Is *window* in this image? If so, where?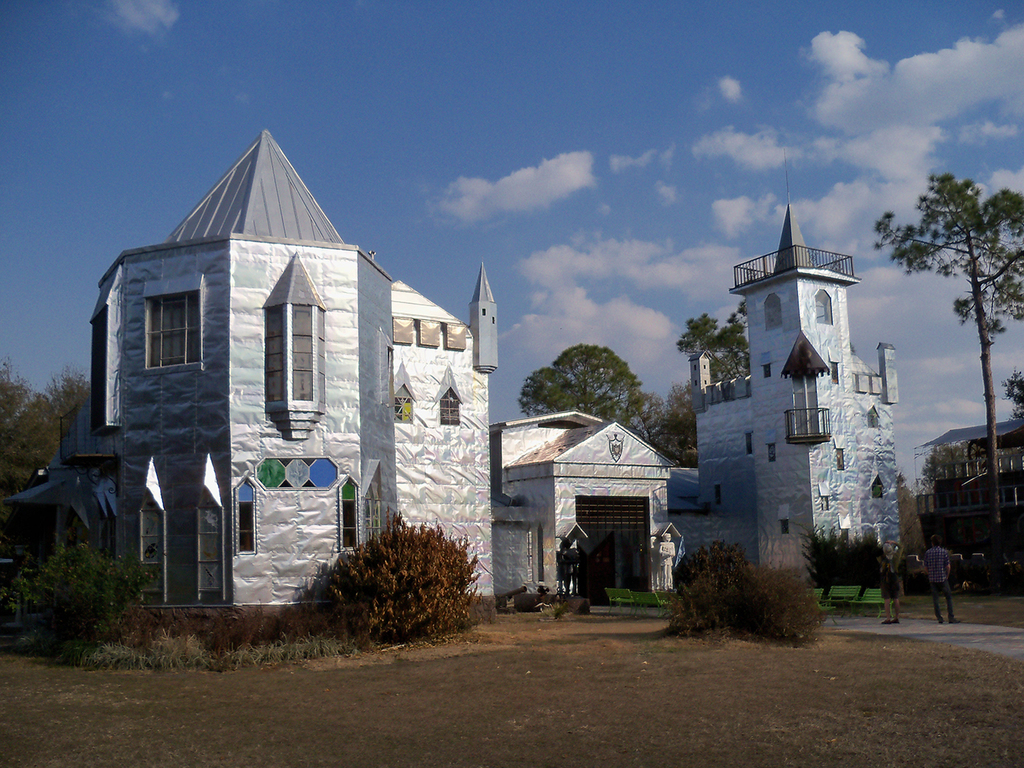
Yes, at 263 252 326 442.
